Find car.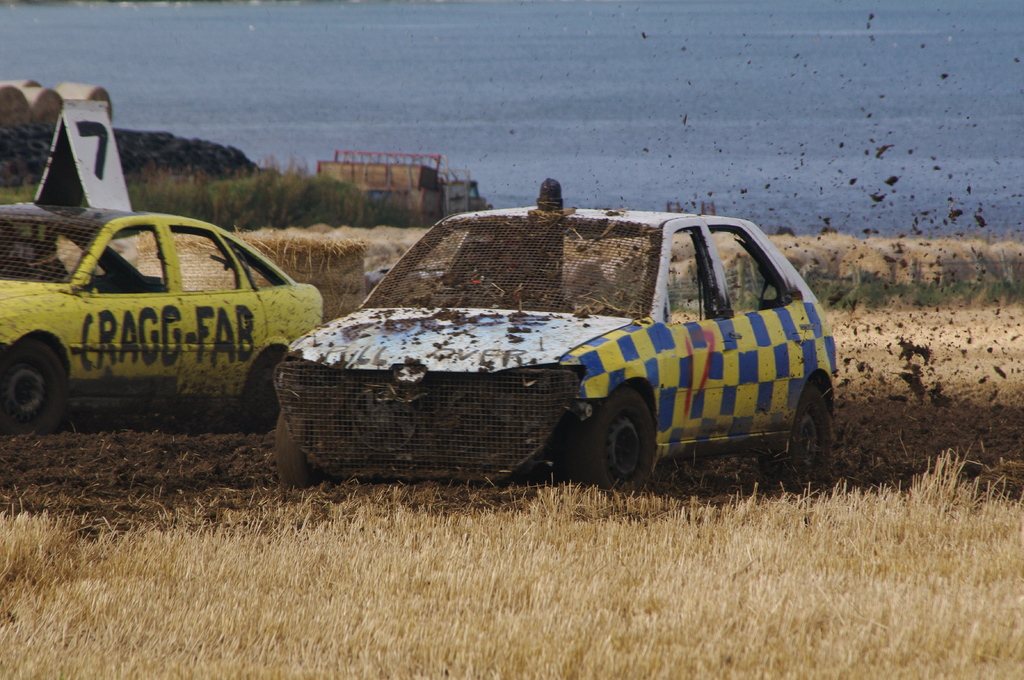
<region>269, 176, 843, 496</region>.
